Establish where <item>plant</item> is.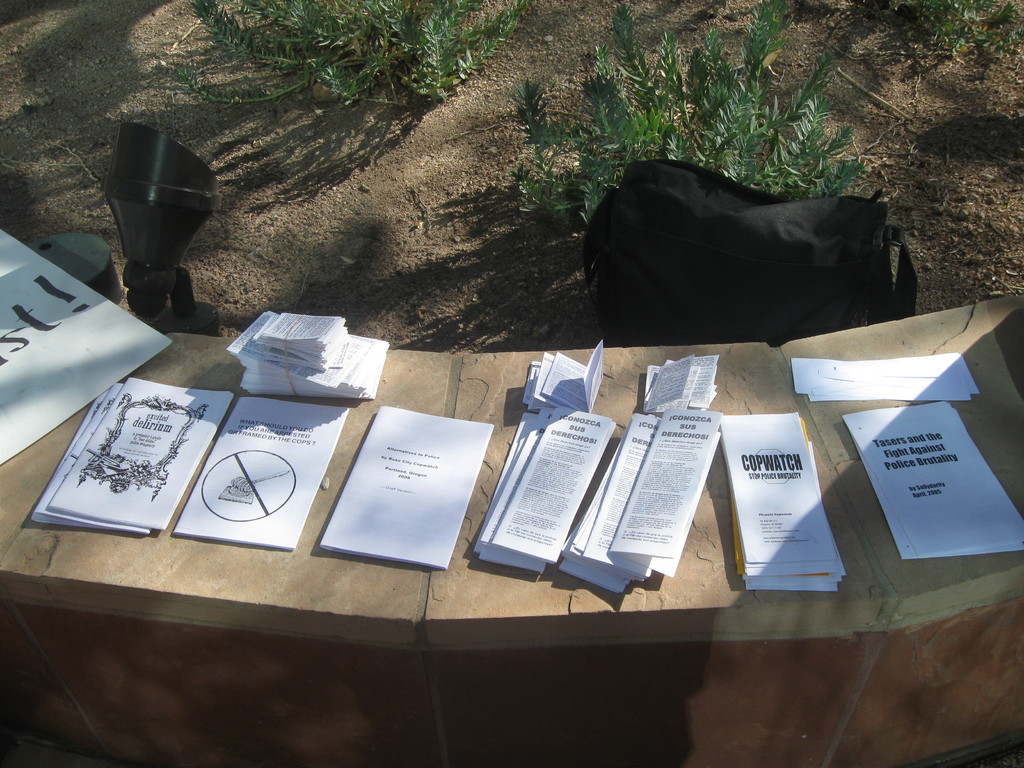
Established at 165/0/541/108.
